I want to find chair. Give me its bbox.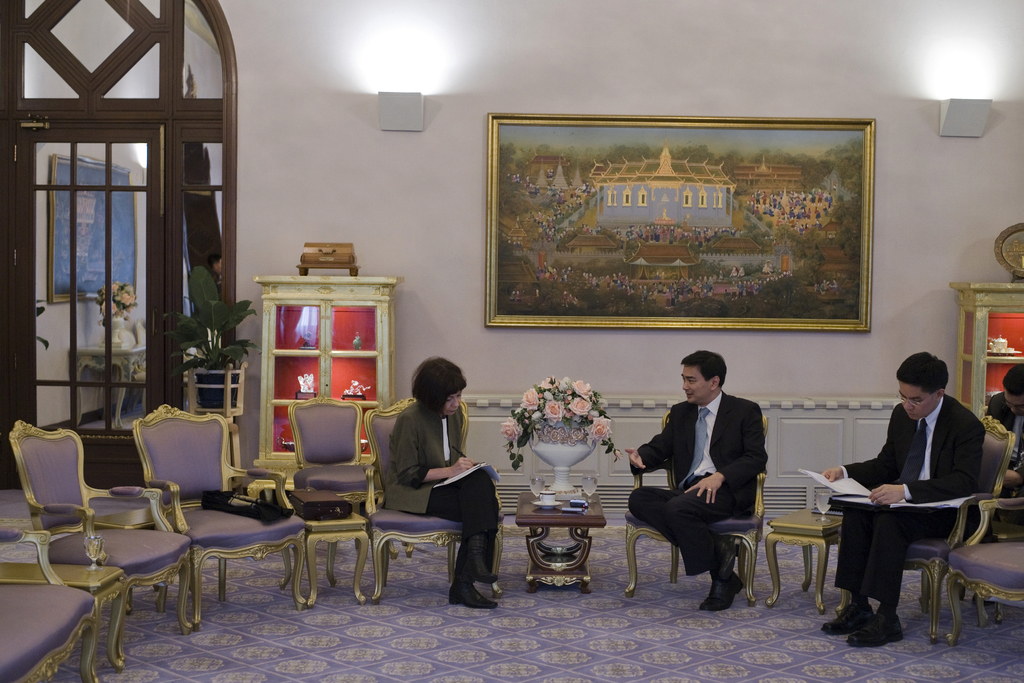
3:402:186:678.
